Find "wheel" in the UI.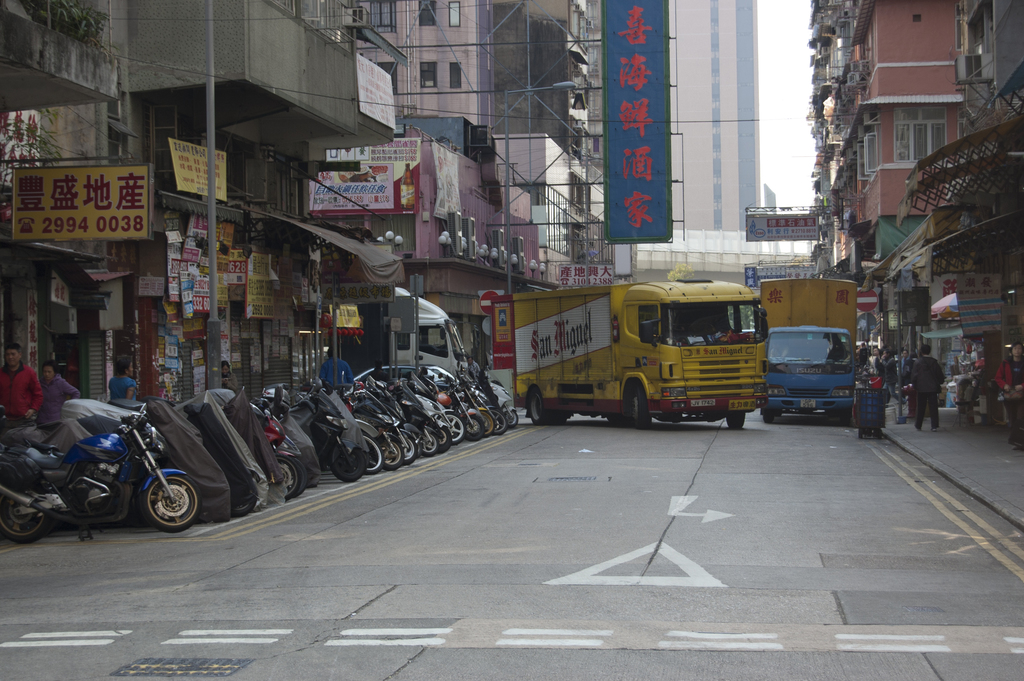
UI element at [0,480,52,540].
